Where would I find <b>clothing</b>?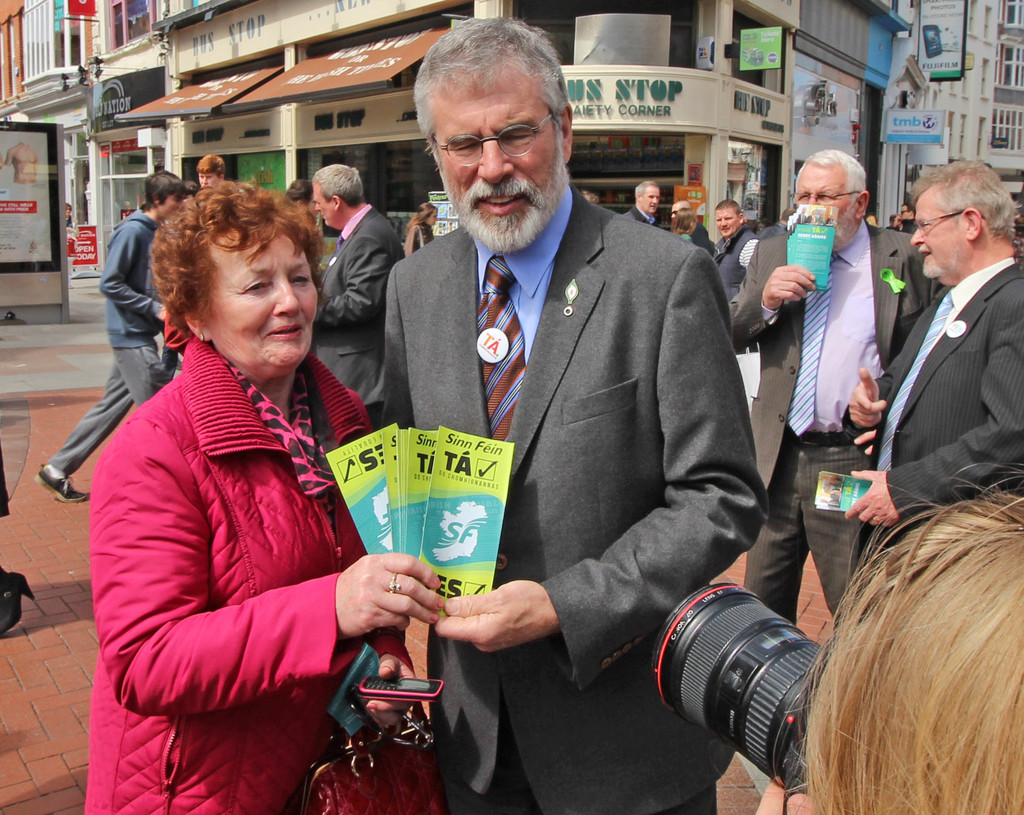
At 689, 220, 713, 254.
